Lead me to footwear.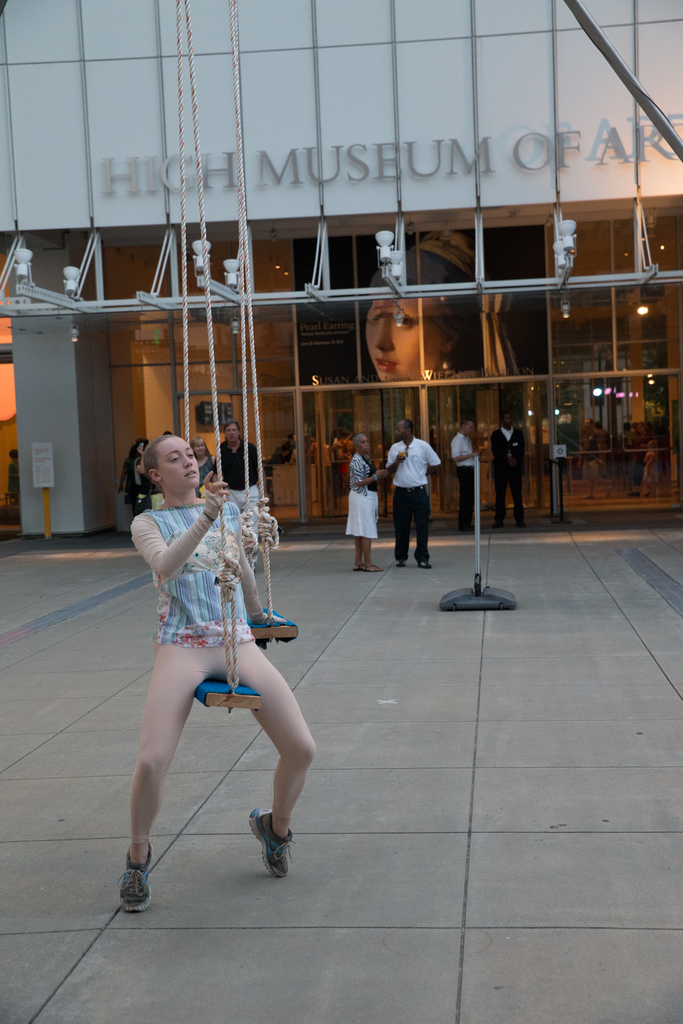
Lead to 462, 525, 472, 534.
